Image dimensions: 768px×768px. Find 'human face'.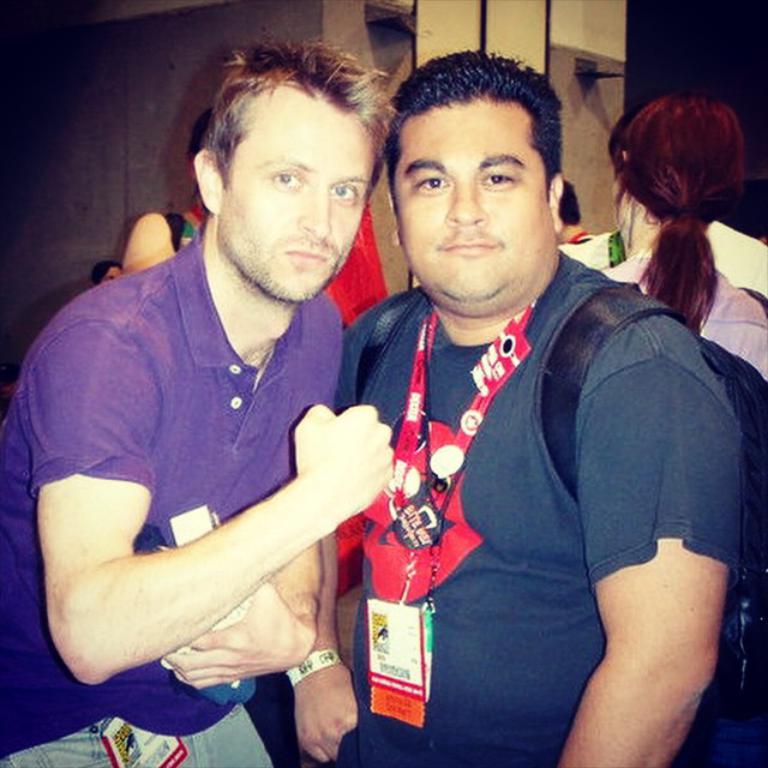
bbox=[386, 103, 545, 302].
